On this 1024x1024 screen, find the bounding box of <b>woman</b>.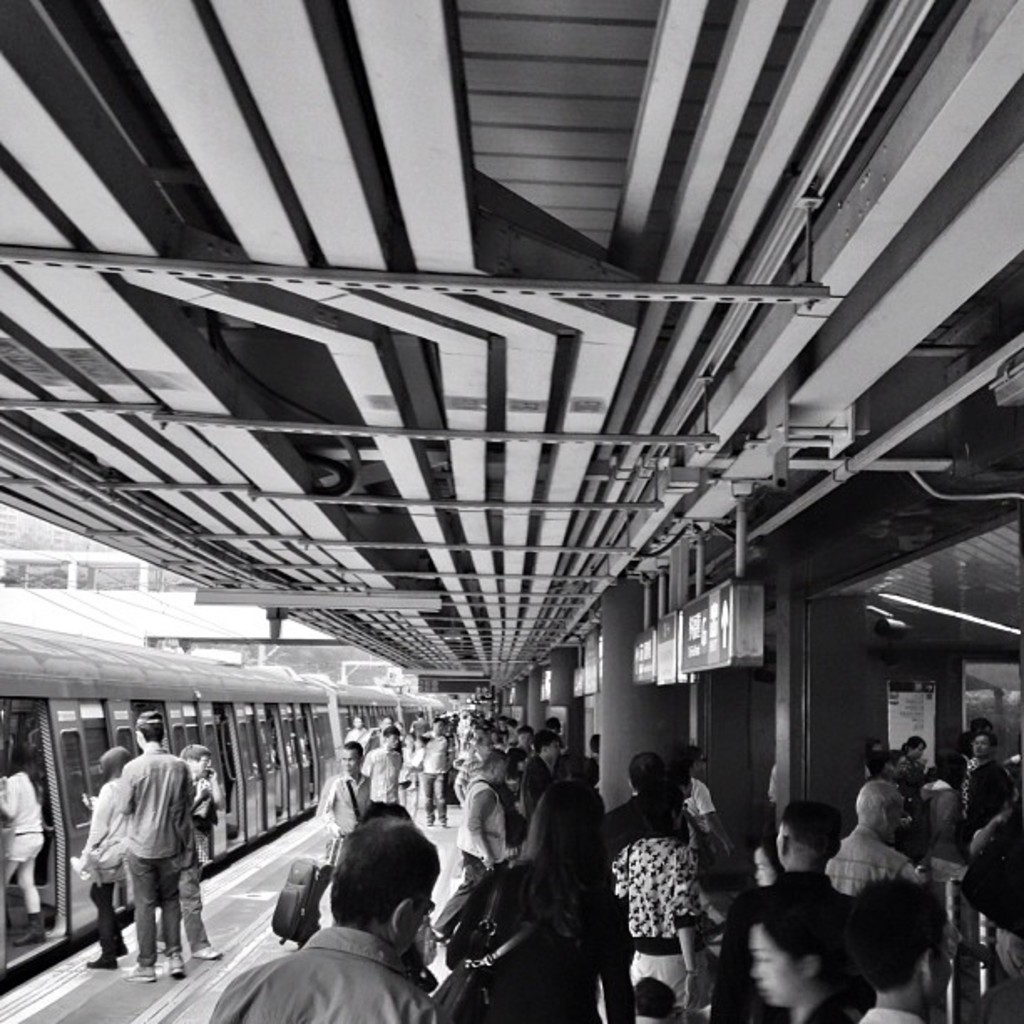
Bounding box: BBox(624, 776, 703, 1017).
